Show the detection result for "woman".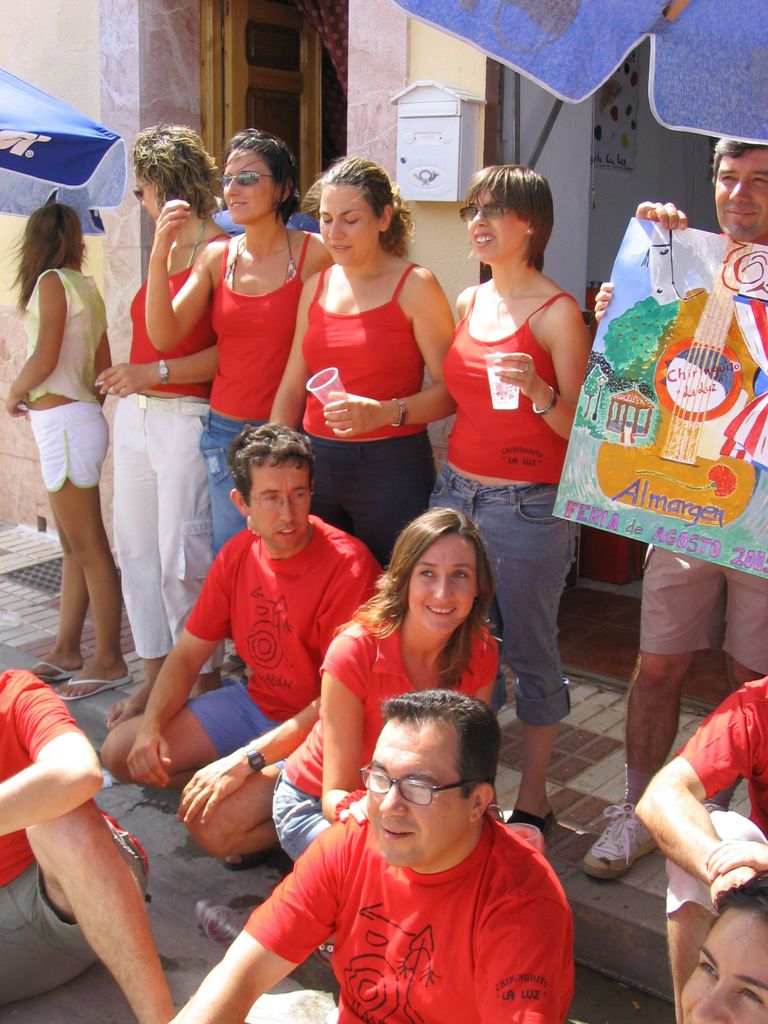
(143, 123, 334, 560).
